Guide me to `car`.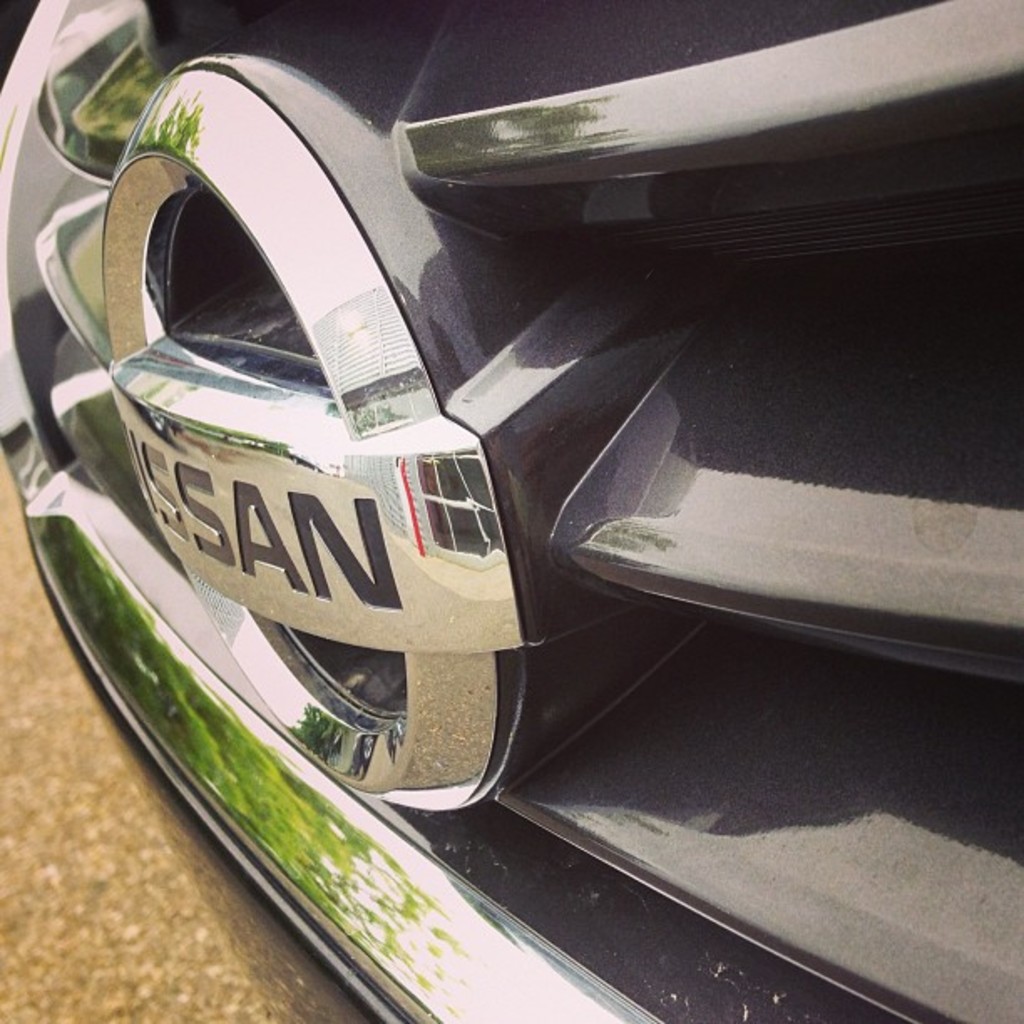
Guidance: {"left": 0, "top": 2, "right": 1022, "bottom": 1022}.
